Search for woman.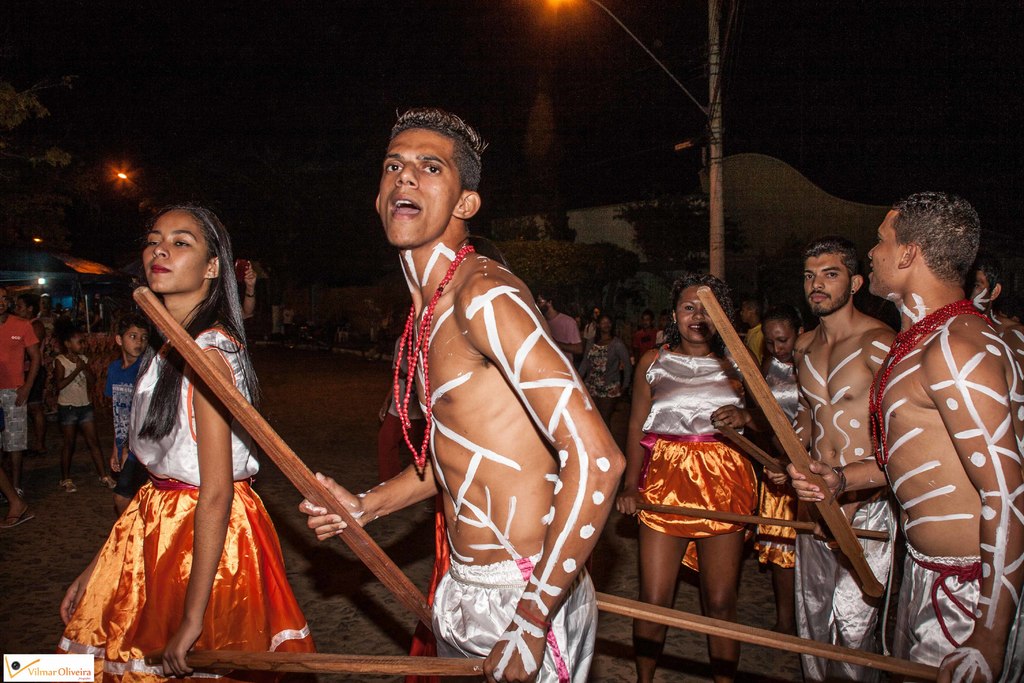
Found at {"left": 36, "top": 290, "right": 63, "bottom": 349}.
